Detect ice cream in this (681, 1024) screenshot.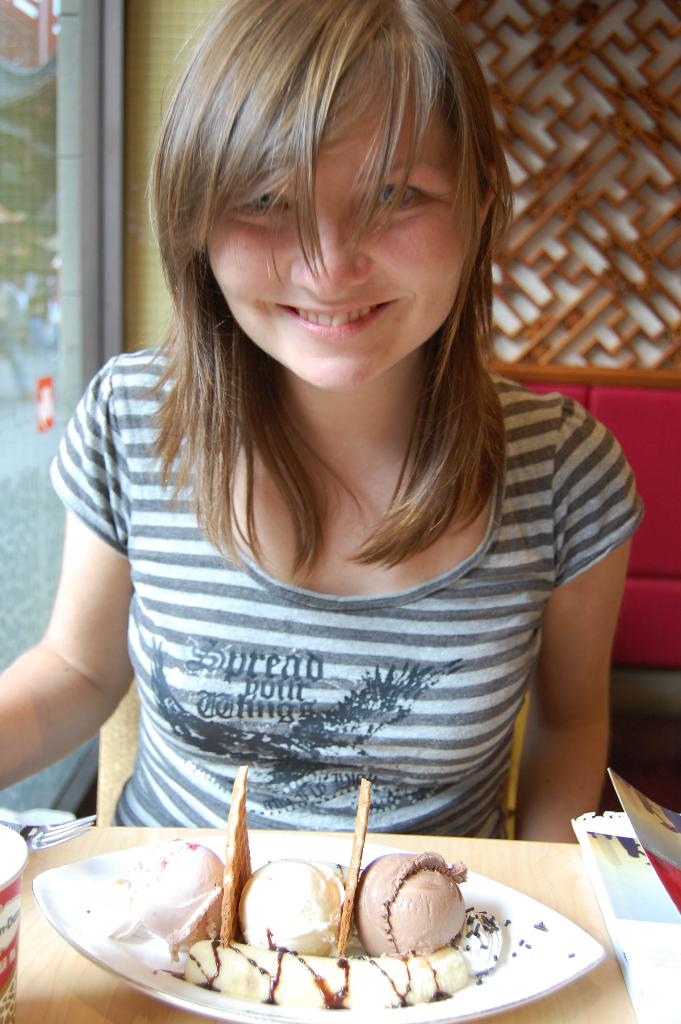
Detection: 229, 850, 347, 962.
